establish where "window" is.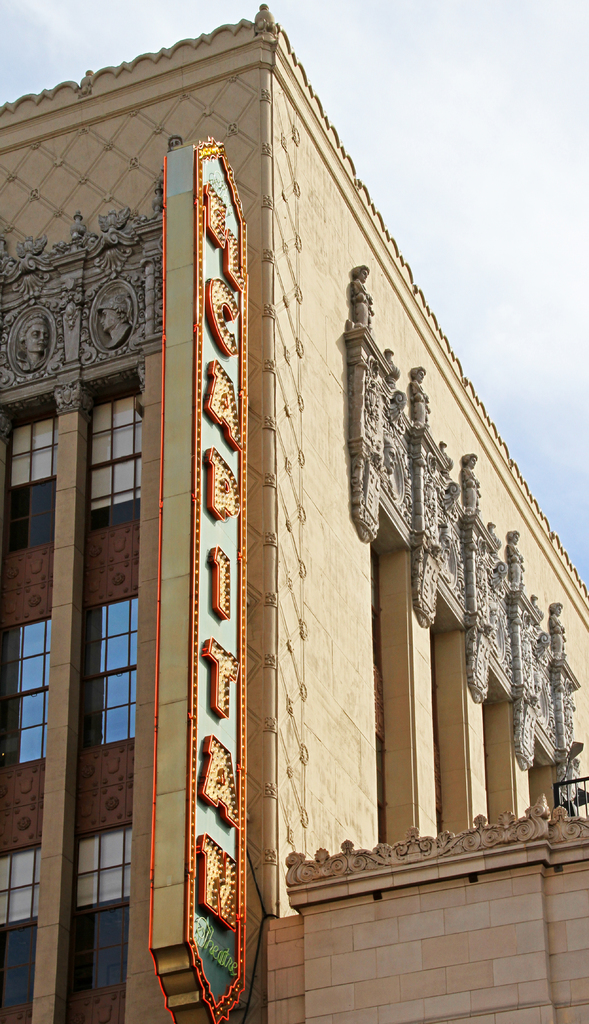
Established at x1=81, y1=352, x2=148, y2=541.
